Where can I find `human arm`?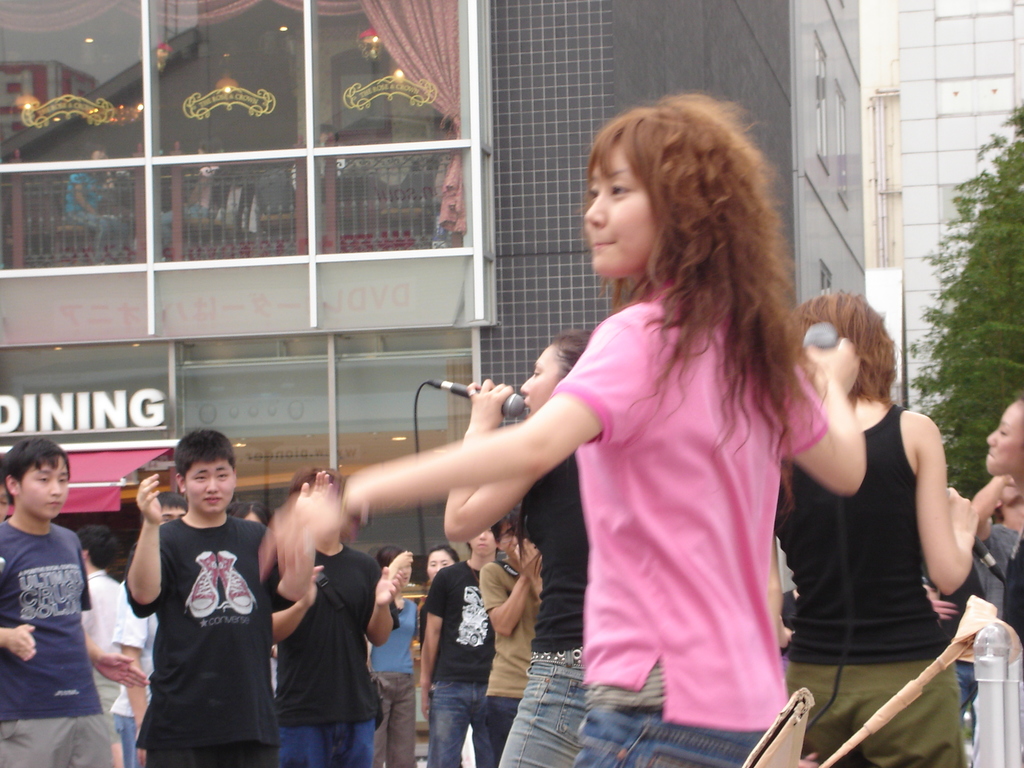
You can find it at left=293, top=470, right=329, bottom=516.
